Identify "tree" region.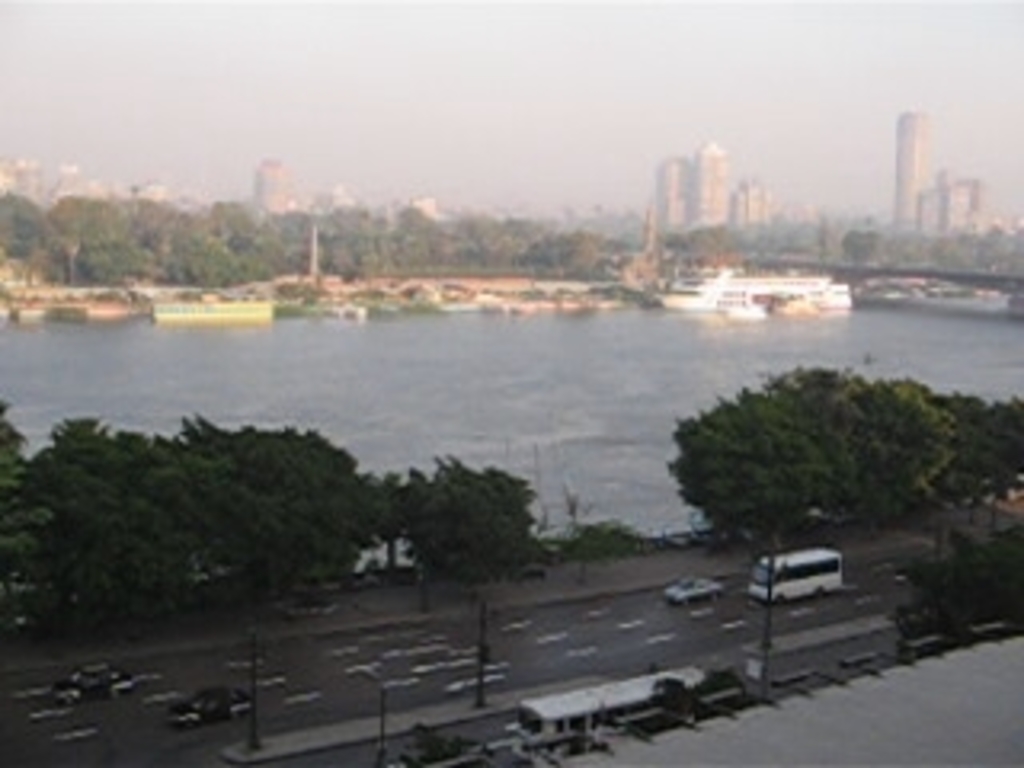
Region: 832,218,880,269.
